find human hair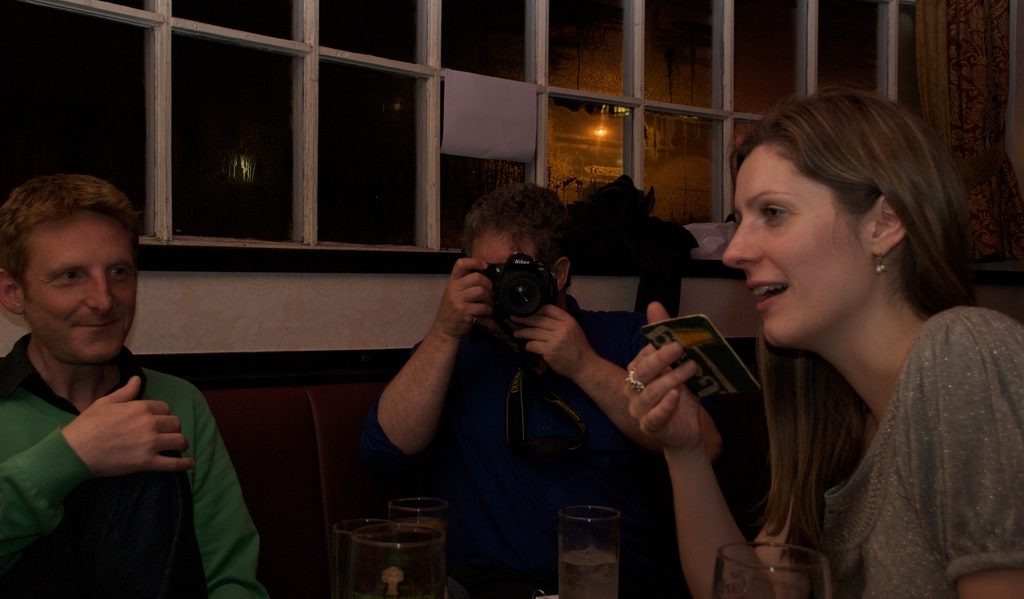
select_region(0, 171, 141, 301)
